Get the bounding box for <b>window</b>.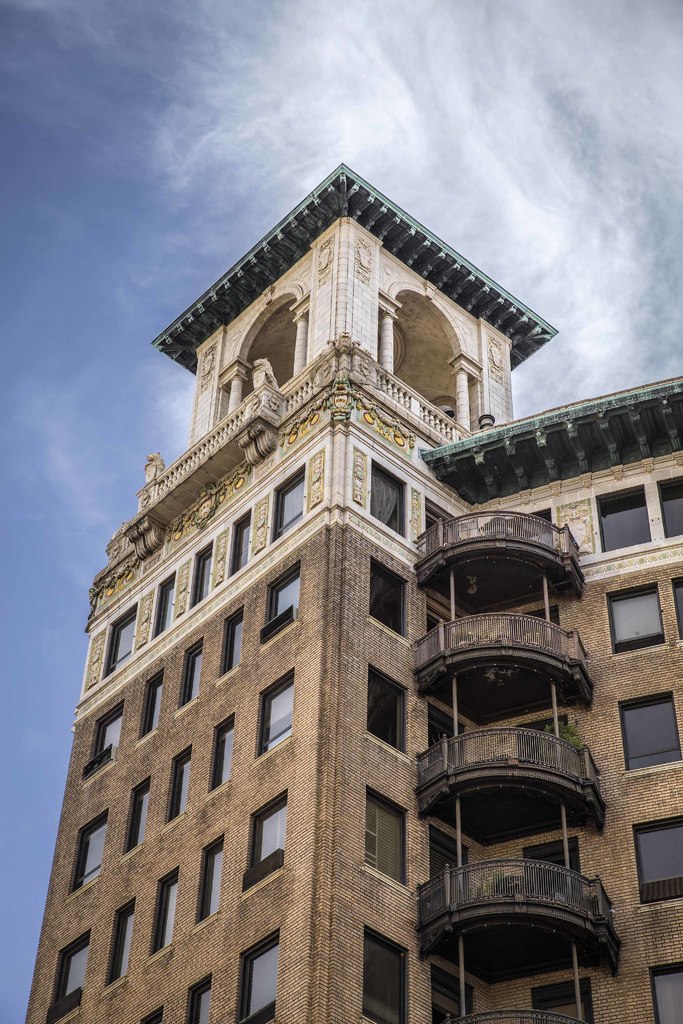
369/459/409/538.
